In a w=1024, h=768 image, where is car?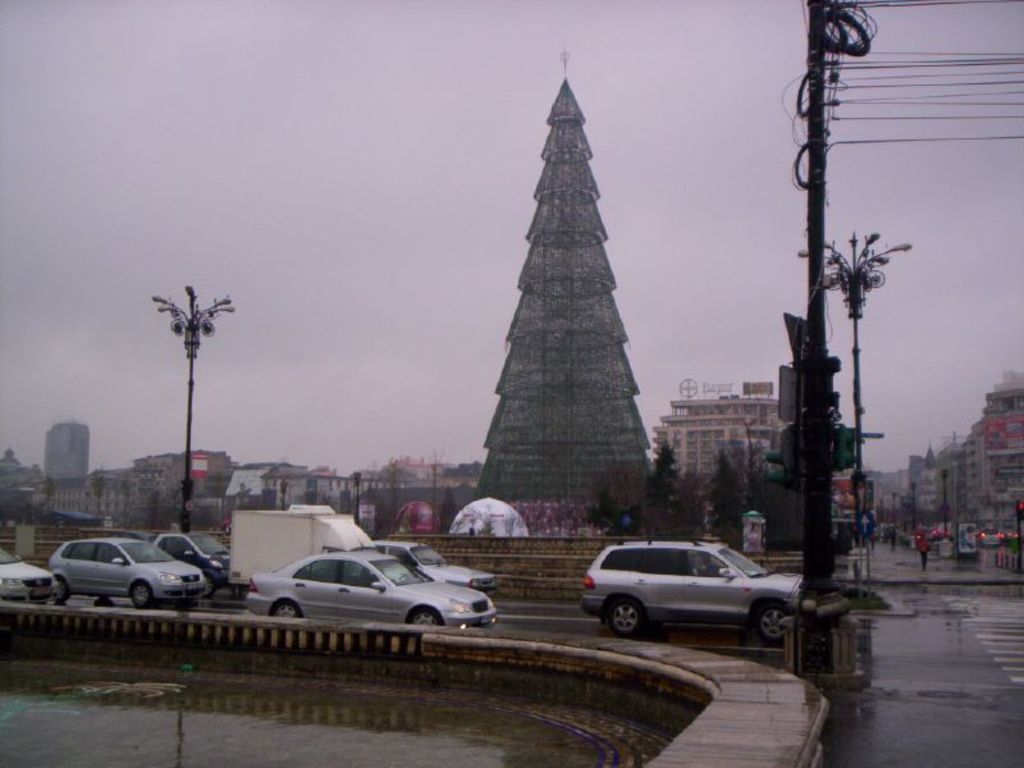
[0,543,52,602].
